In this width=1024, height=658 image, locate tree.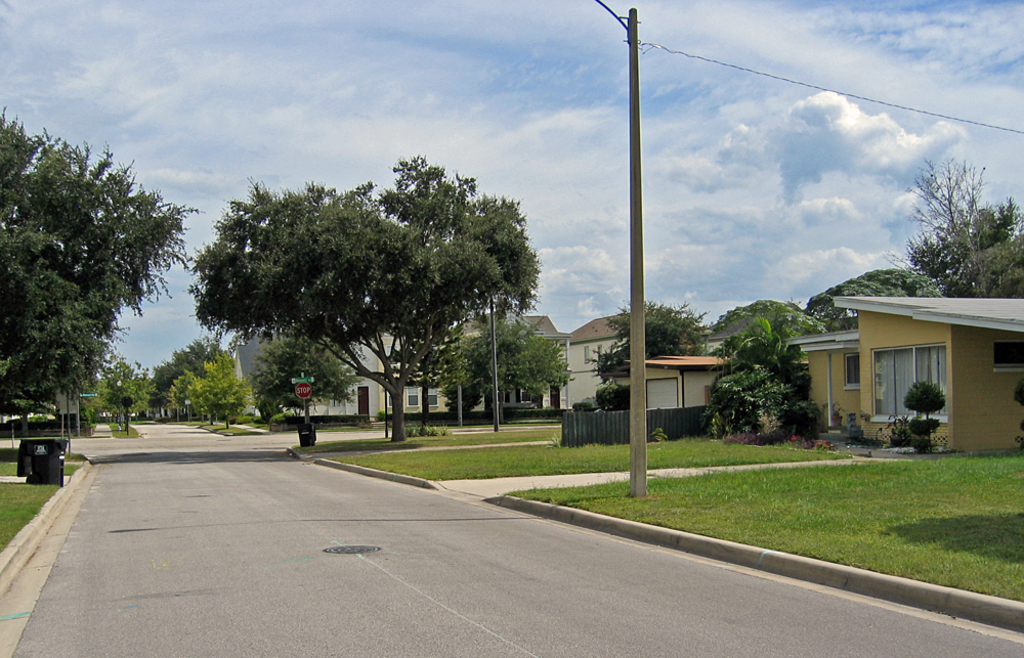
Bounding box: bbox=(590, 301, 702, 367).
